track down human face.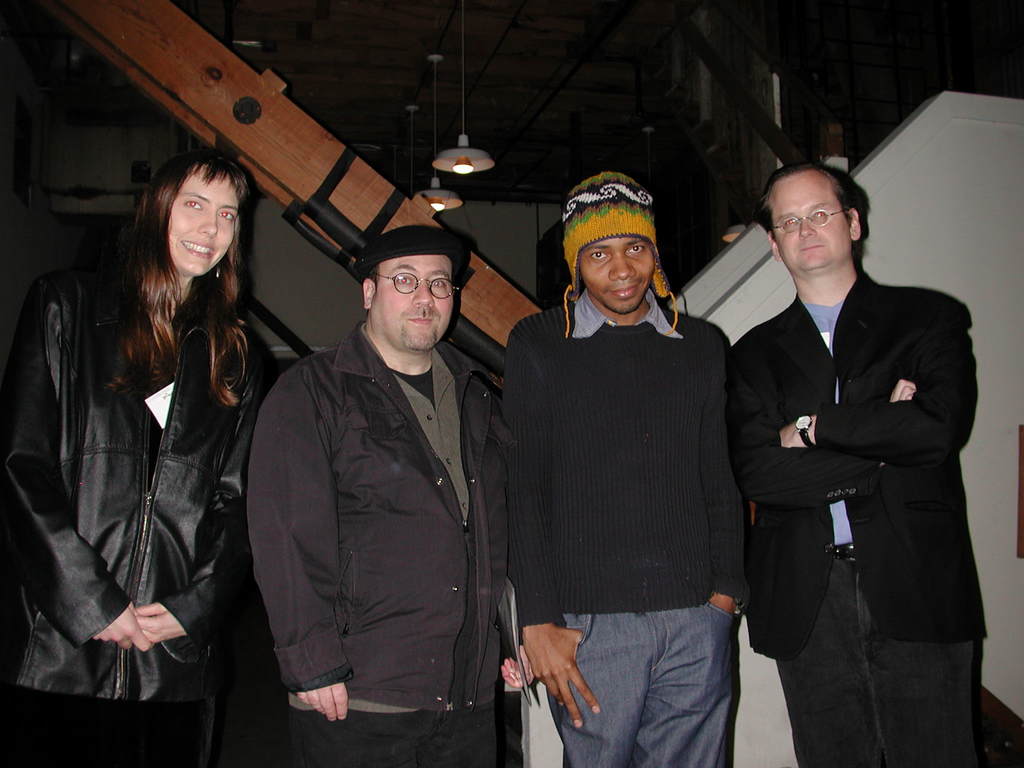
Tracked to x1=764, y1=172, x2=852, y2=281.
